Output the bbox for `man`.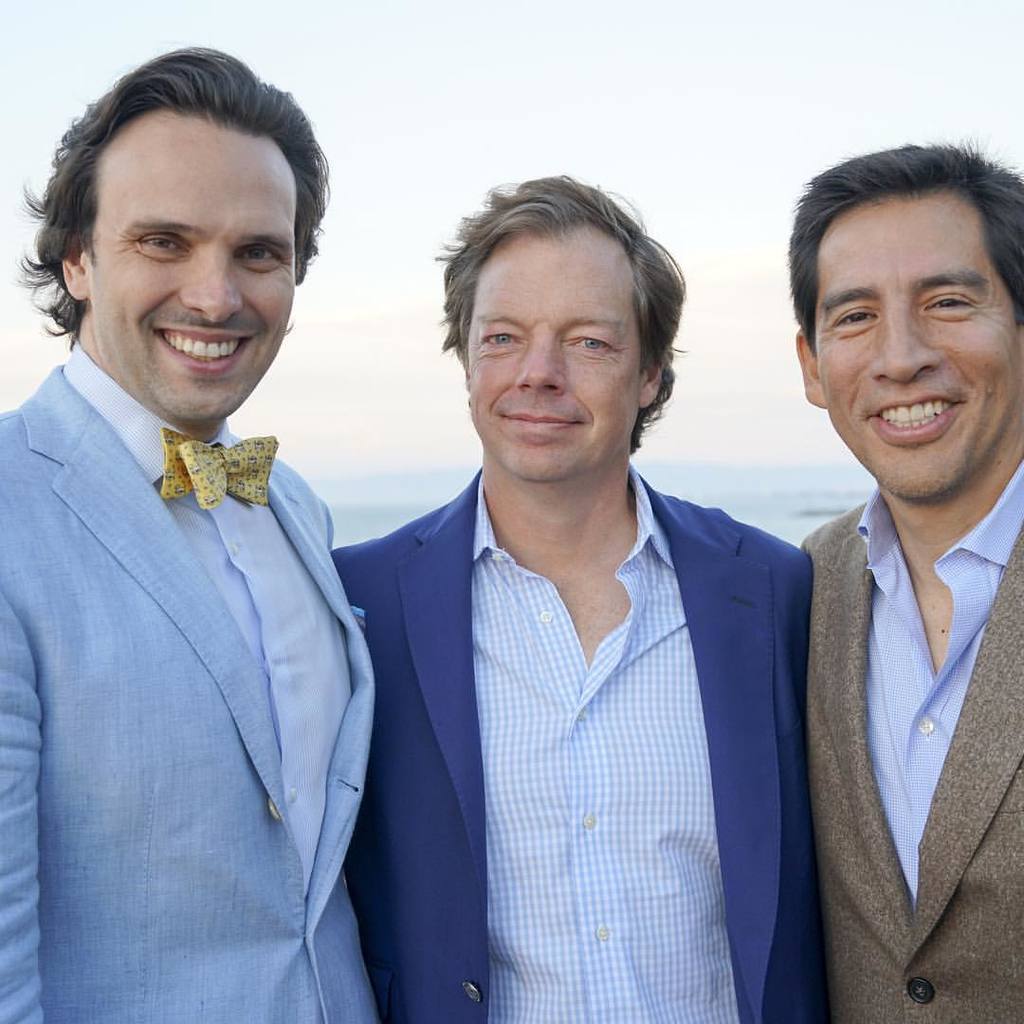
795/150/1023/1023.
